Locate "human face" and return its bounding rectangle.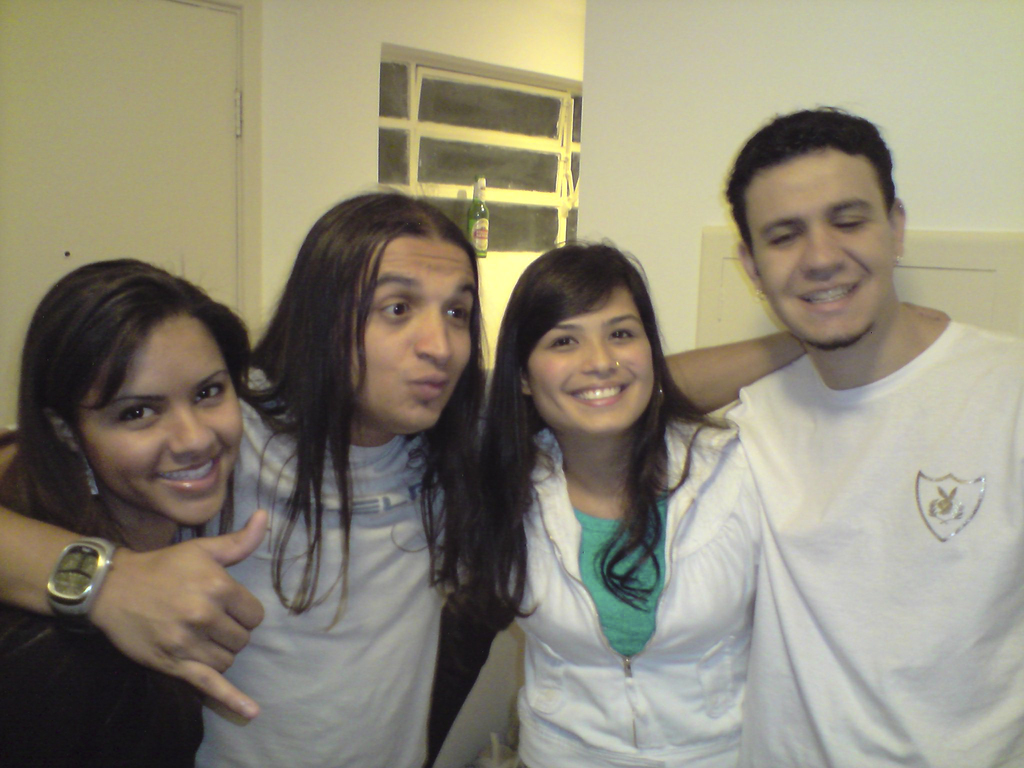
525/286/655/440.
